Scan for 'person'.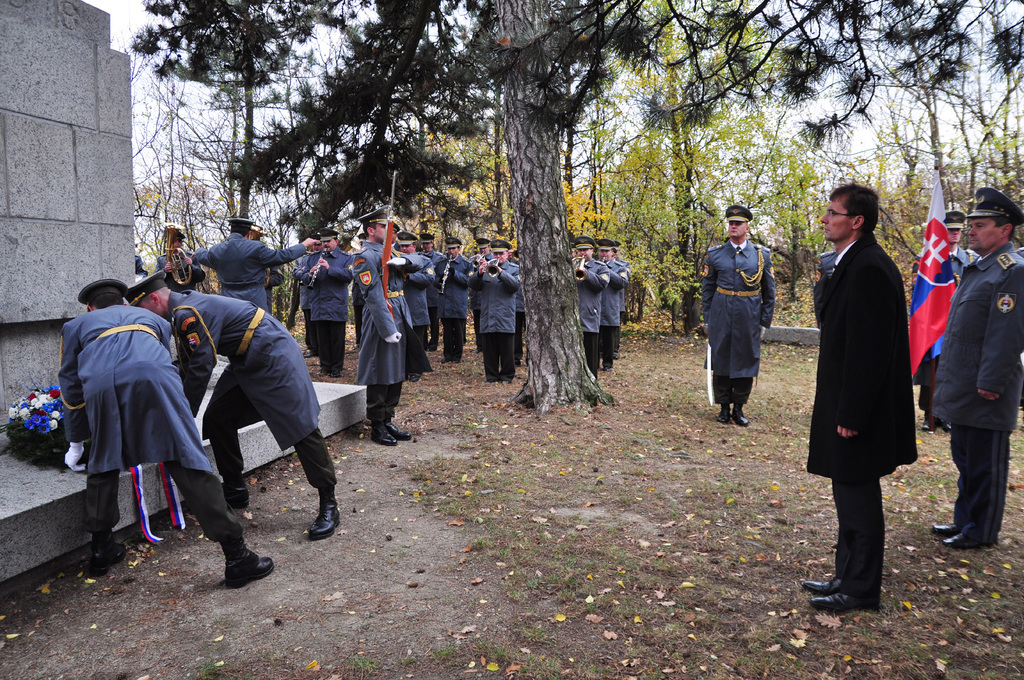
Scan result: crop(931, 211, 976, 426).
